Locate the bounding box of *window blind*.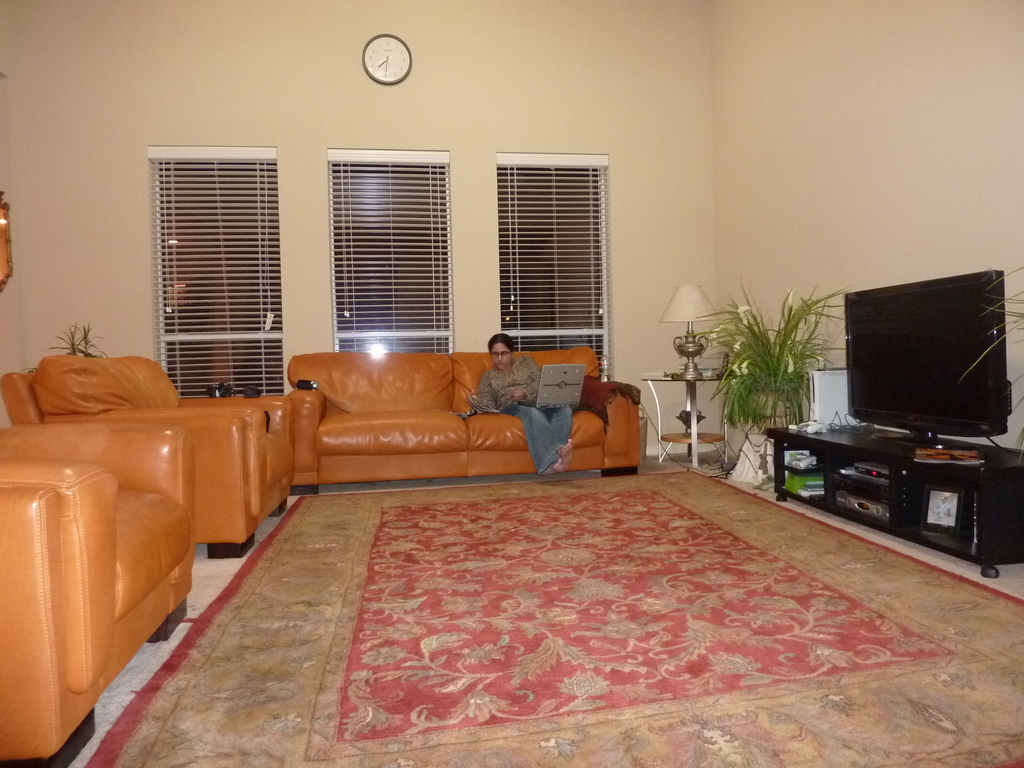
Bounding box: rect(326, 149, 457, 352).
